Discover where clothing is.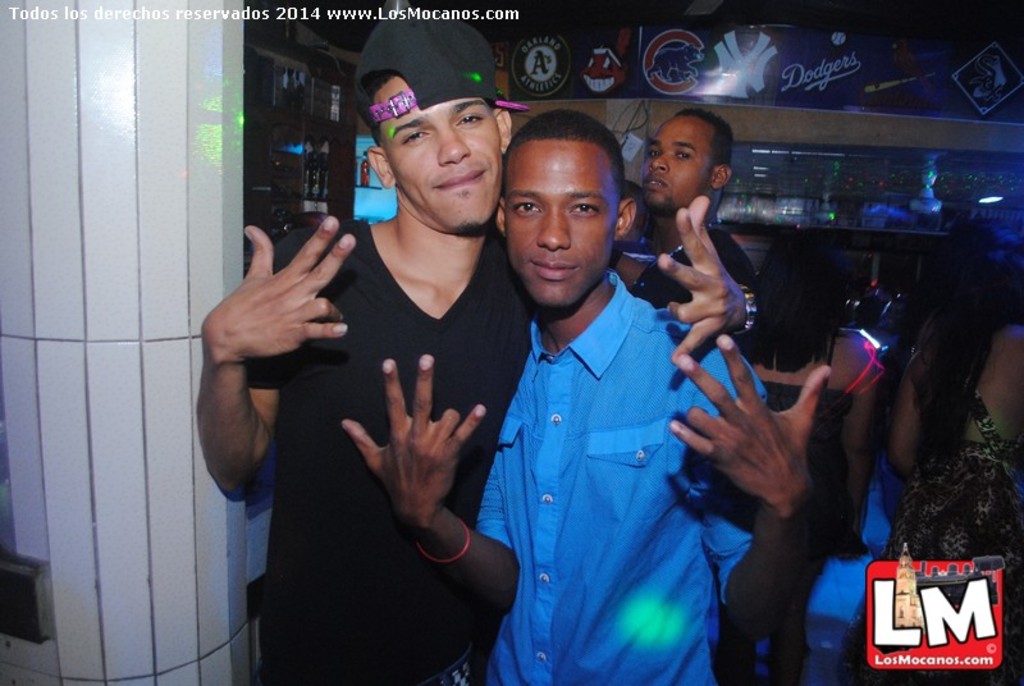
Discovered at BBox(247, 211, 554, 685).
